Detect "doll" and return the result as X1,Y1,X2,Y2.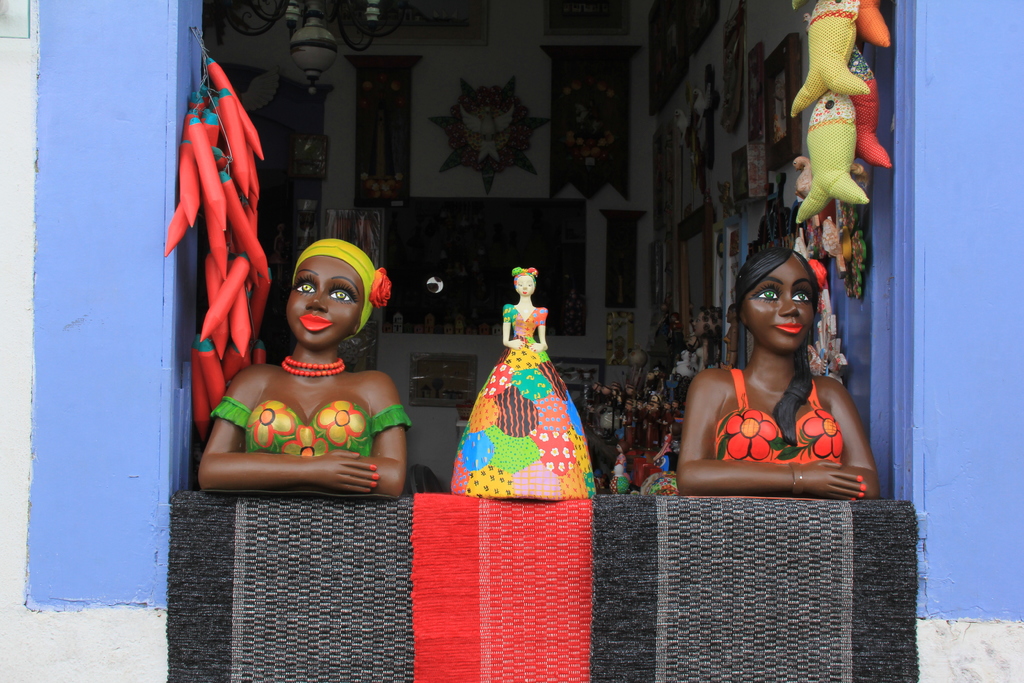
242,224,411,461.
